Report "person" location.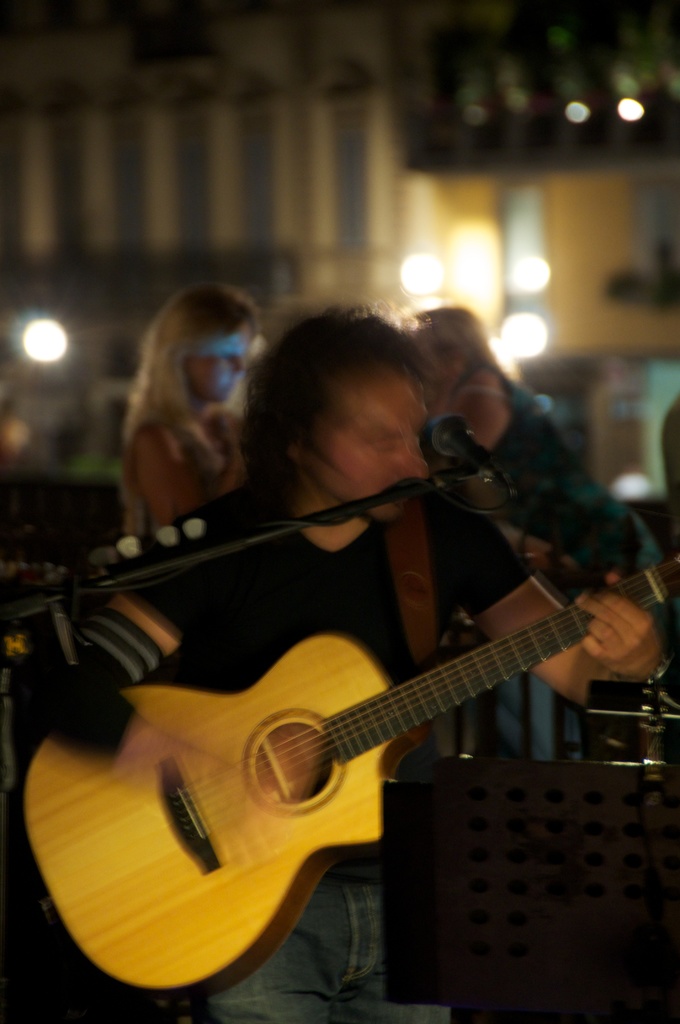
Report: {"left": 398, "top": 302, "right": 649, "bottom": 781}.
